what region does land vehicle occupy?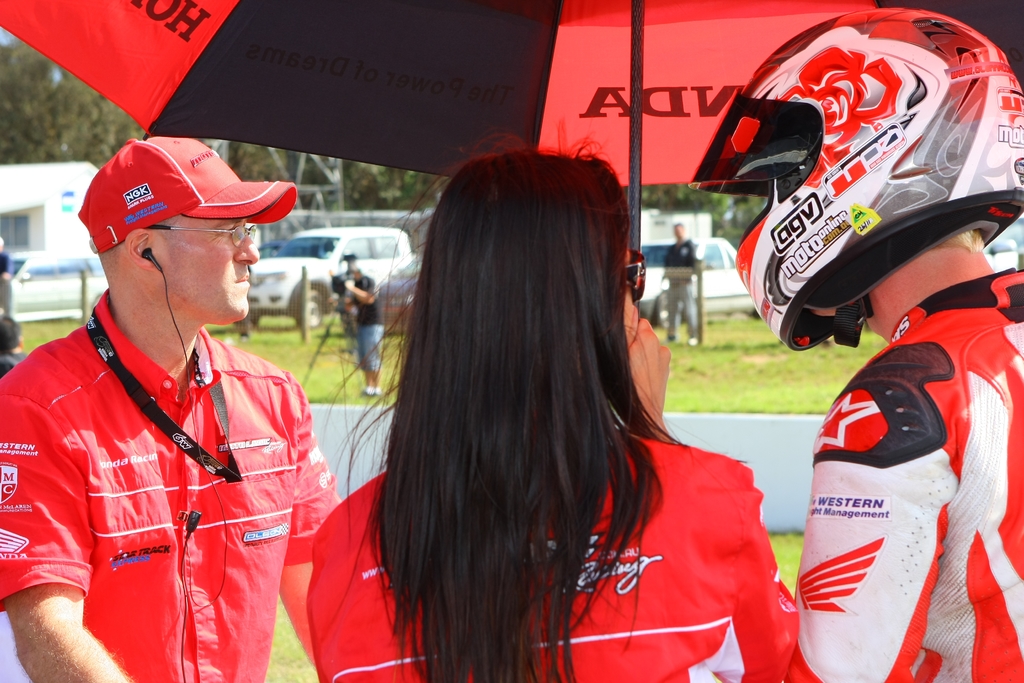
(0,157,109,320).
